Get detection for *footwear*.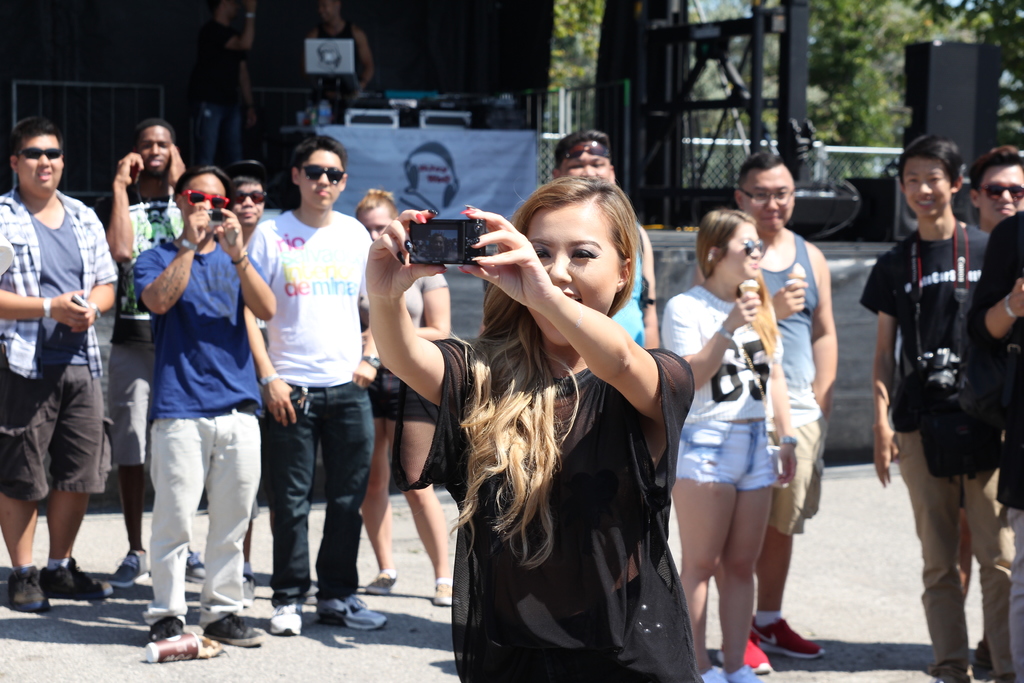
Detection: <box>147,616,186,636</box>.
